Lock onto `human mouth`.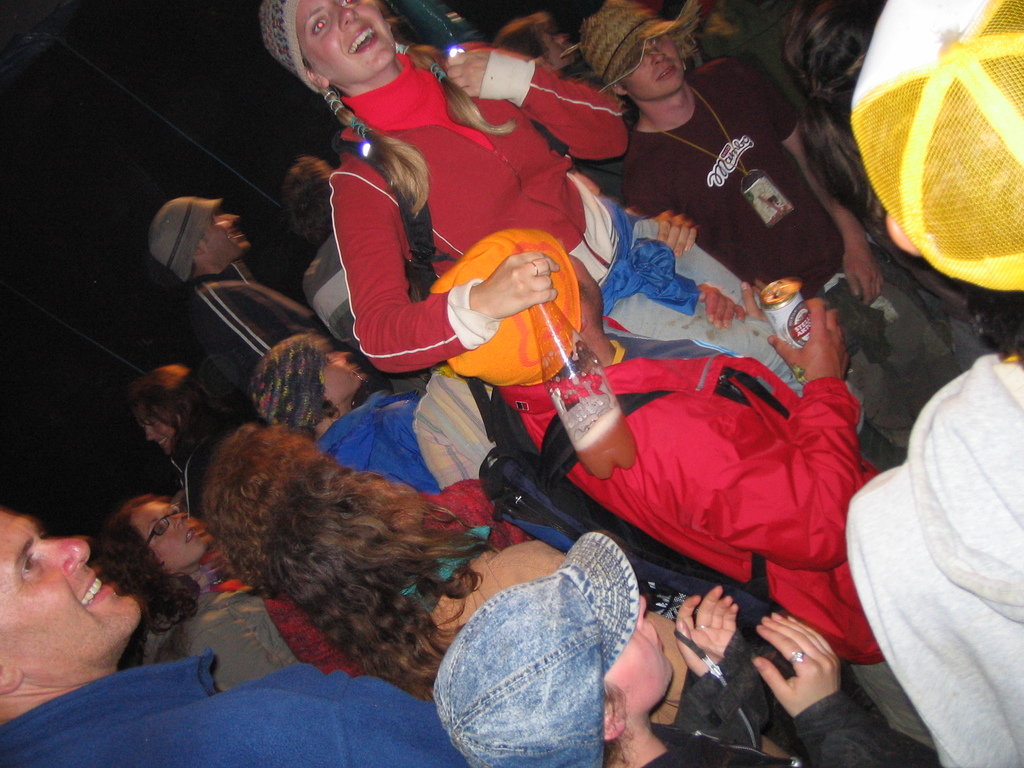
Locked: left=351, top=28, right=378, bottom=53.
